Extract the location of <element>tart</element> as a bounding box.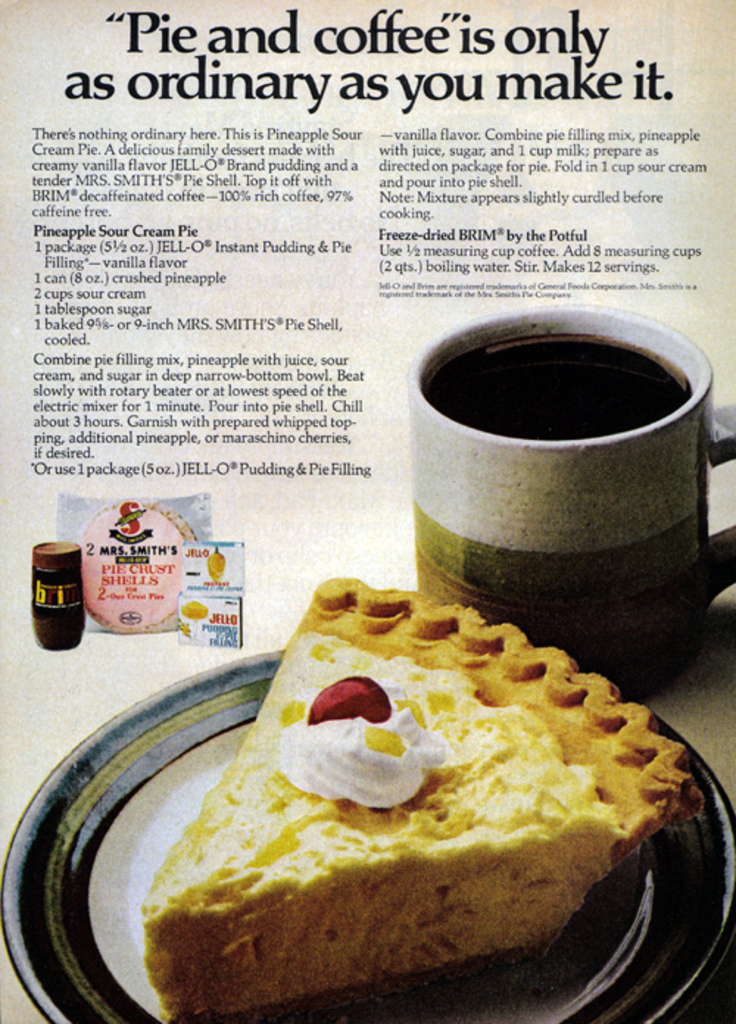
l=147, t=583, r=710, b=1023.
